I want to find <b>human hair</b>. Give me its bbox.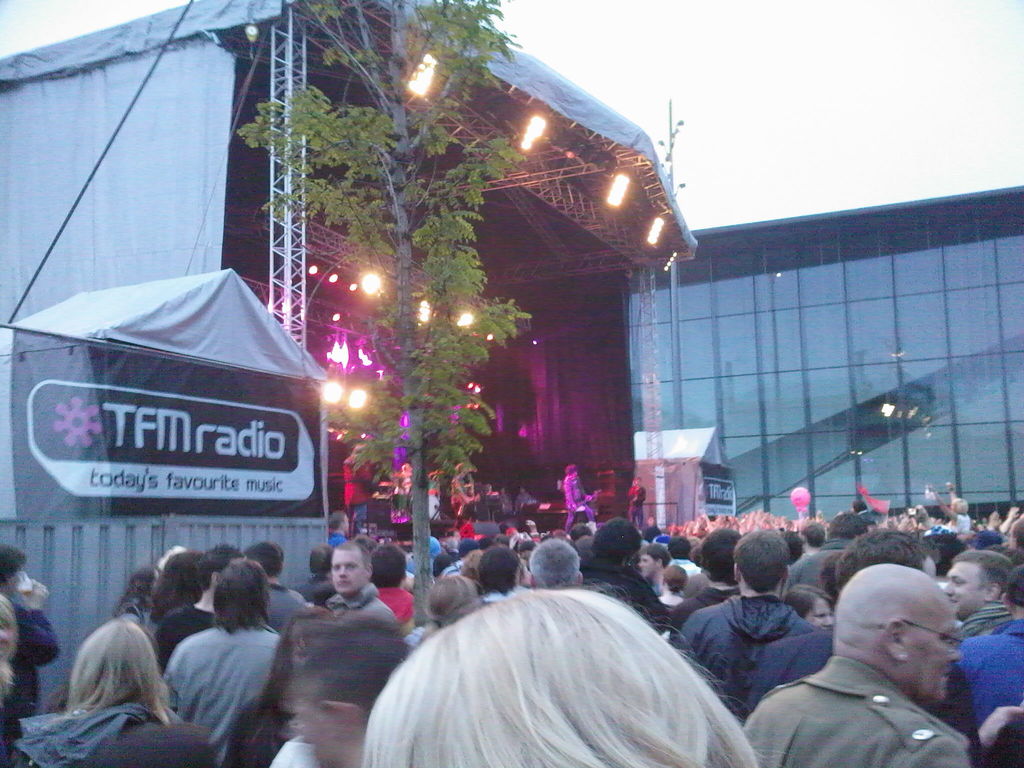
box=[821, 548, 852, 593].
